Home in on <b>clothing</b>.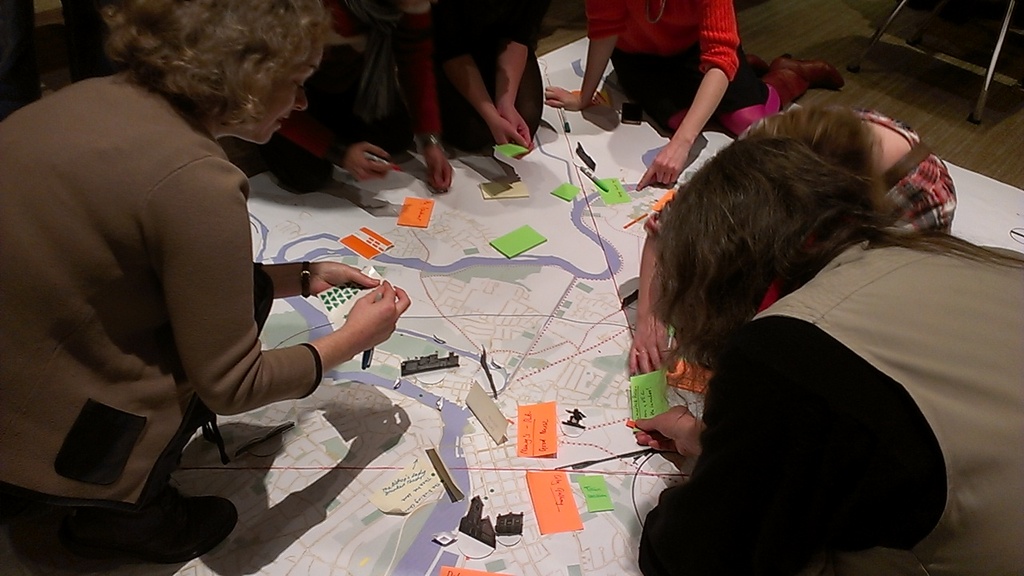
Homed in at <region>276, 22, 418, 181</region>.
